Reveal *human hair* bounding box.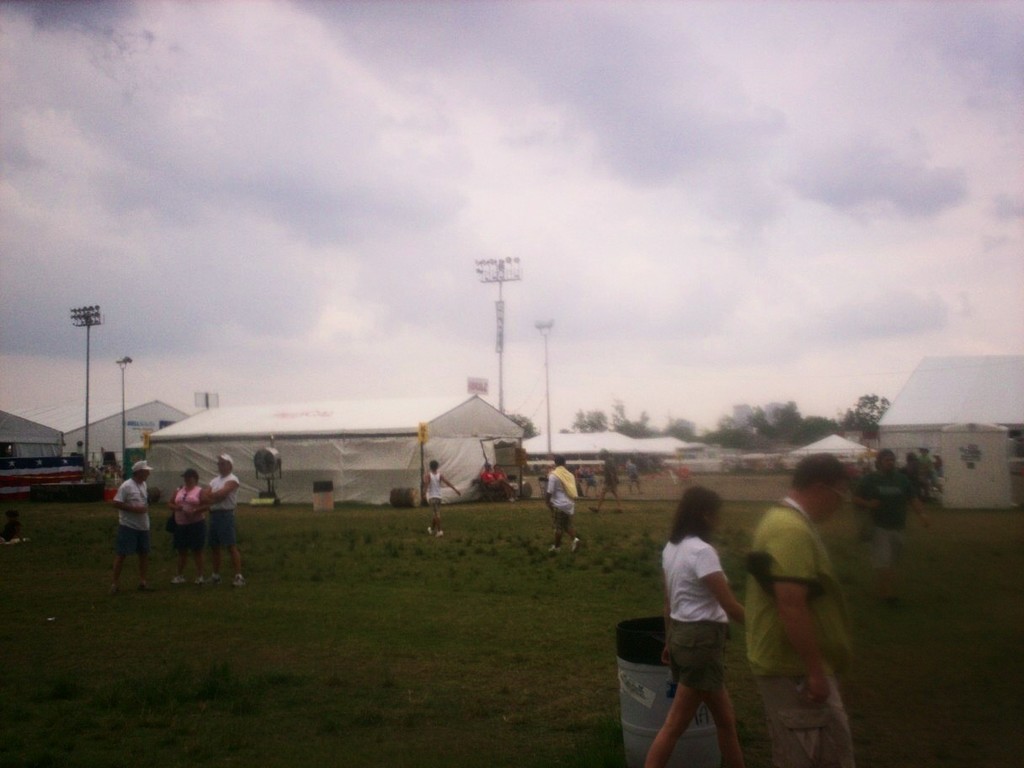
Revealed: <bbox>552, 453, 565, 465</bbox>.
